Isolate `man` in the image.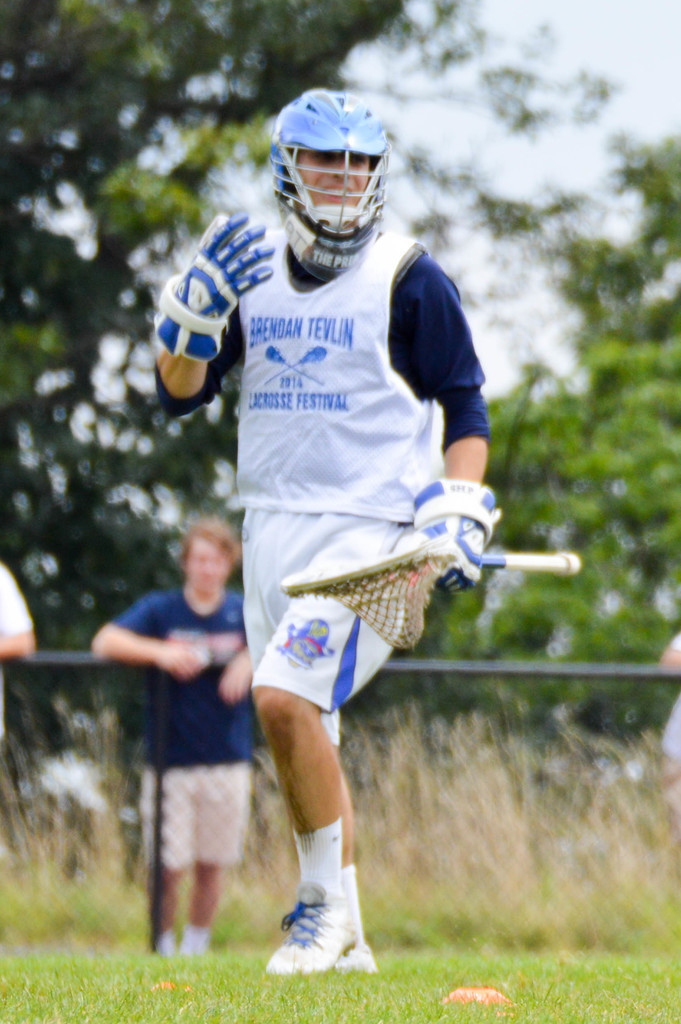
Isolated region: 149 91 490 974.
